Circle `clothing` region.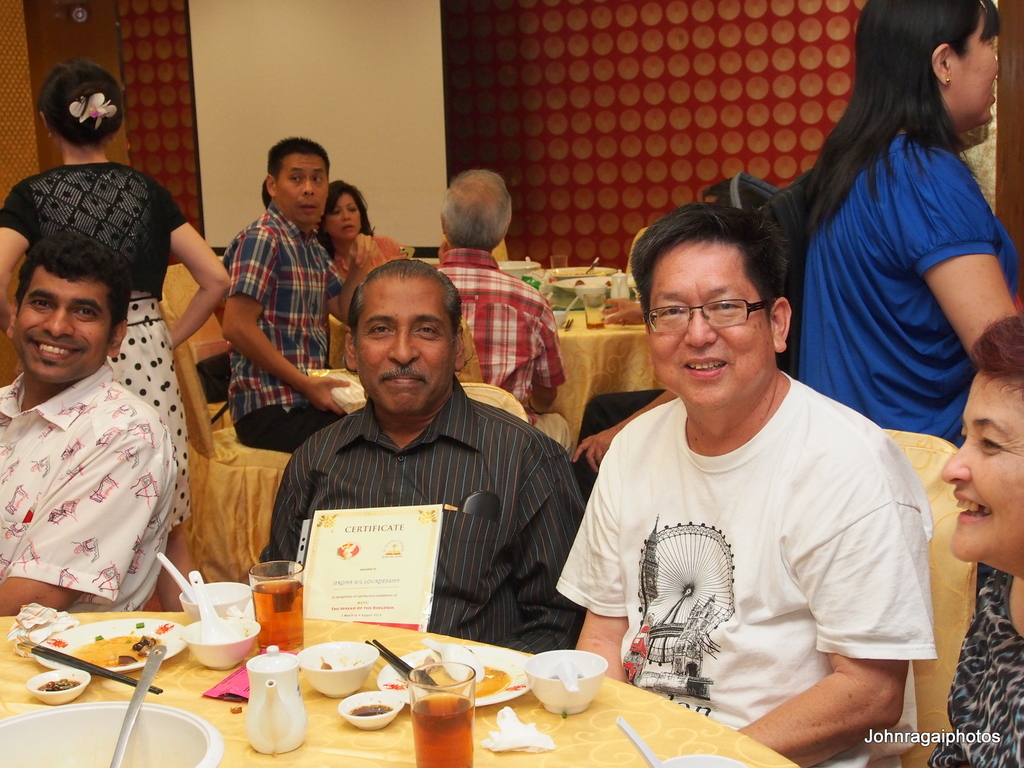
Region: 0:161:188:526.
